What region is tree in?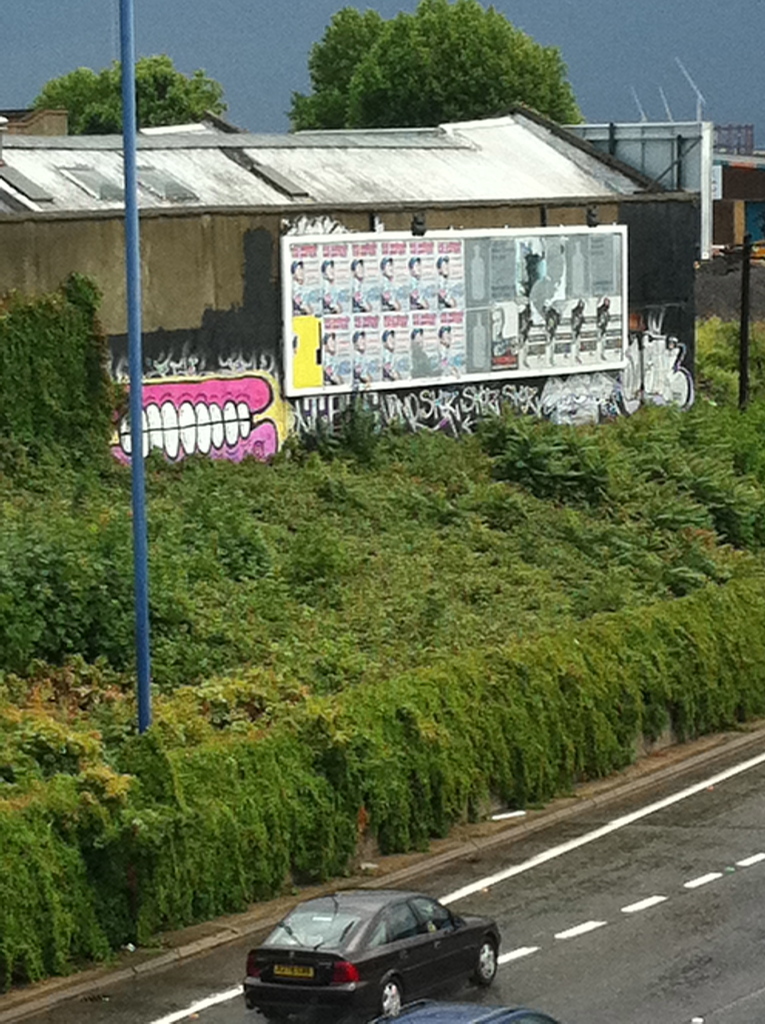
289/9/385/132.
